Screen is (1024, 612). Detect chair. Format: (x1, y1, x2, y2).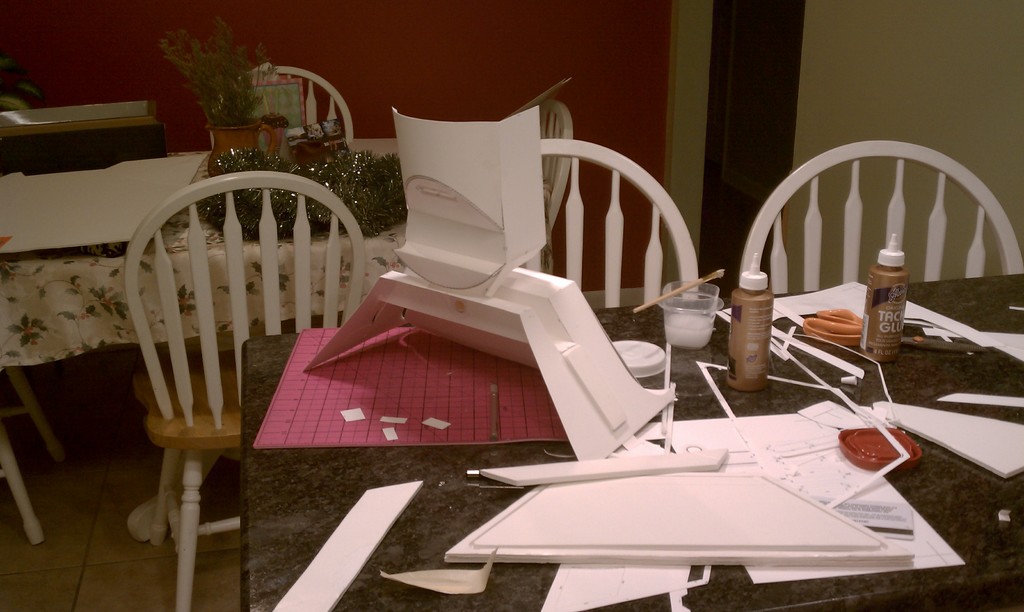
(70, 164, 372, 535).
